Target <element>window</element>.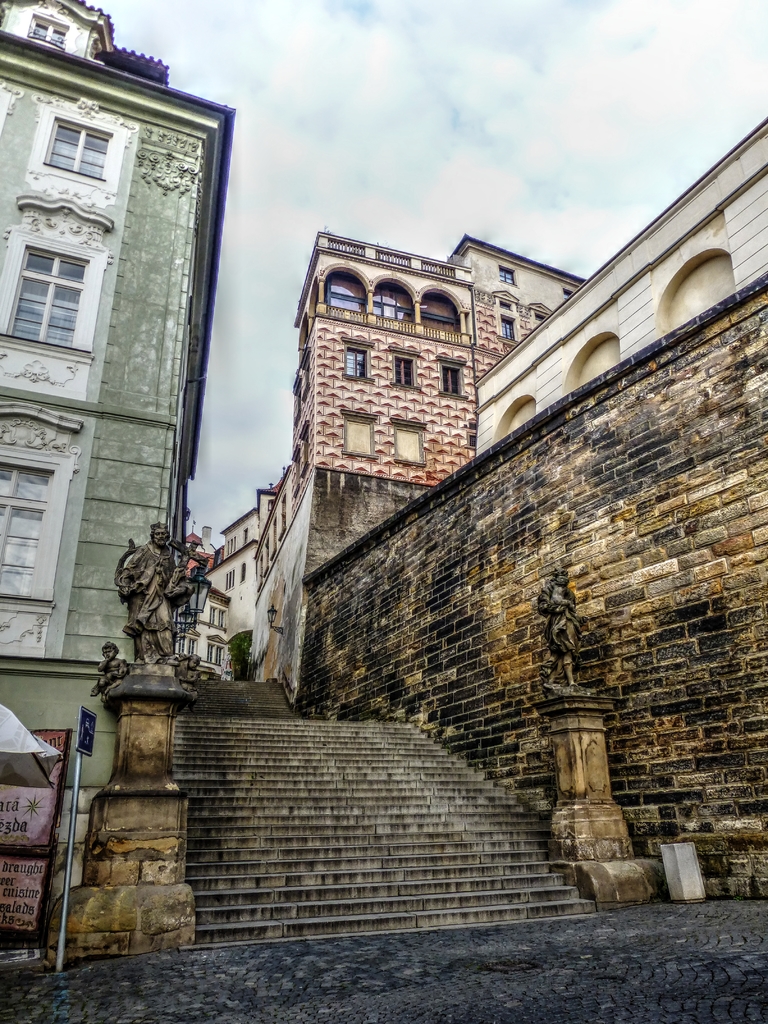
Target region: <bbox>500, 317, 515, 336</bbox>.
